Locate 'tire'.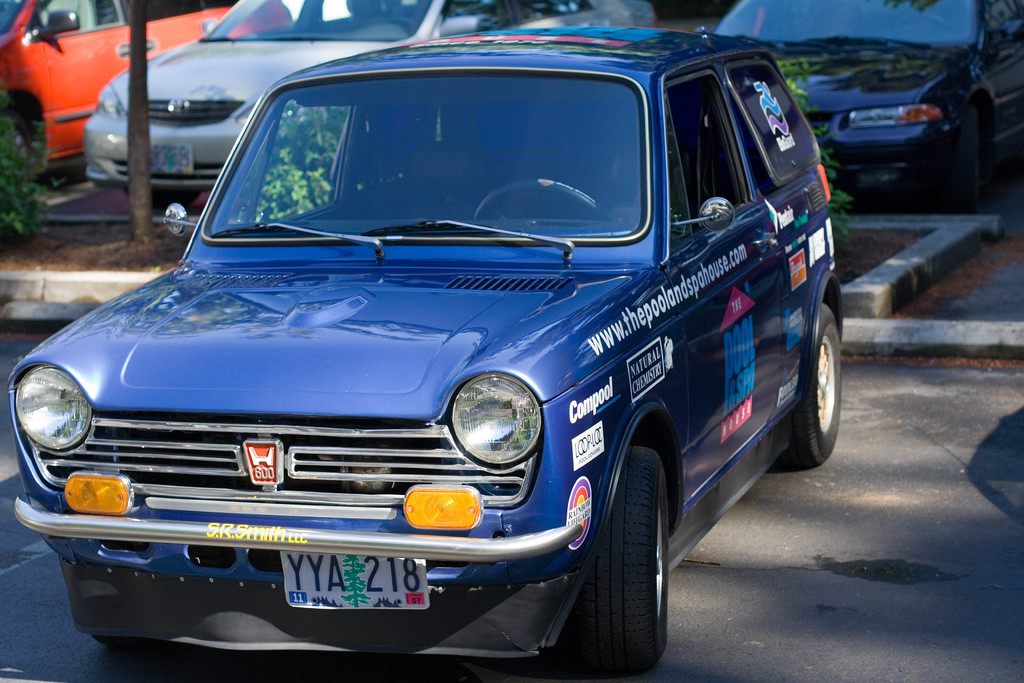
Bounding box: (x1=949, y1=104, x2=978, y2=211).
